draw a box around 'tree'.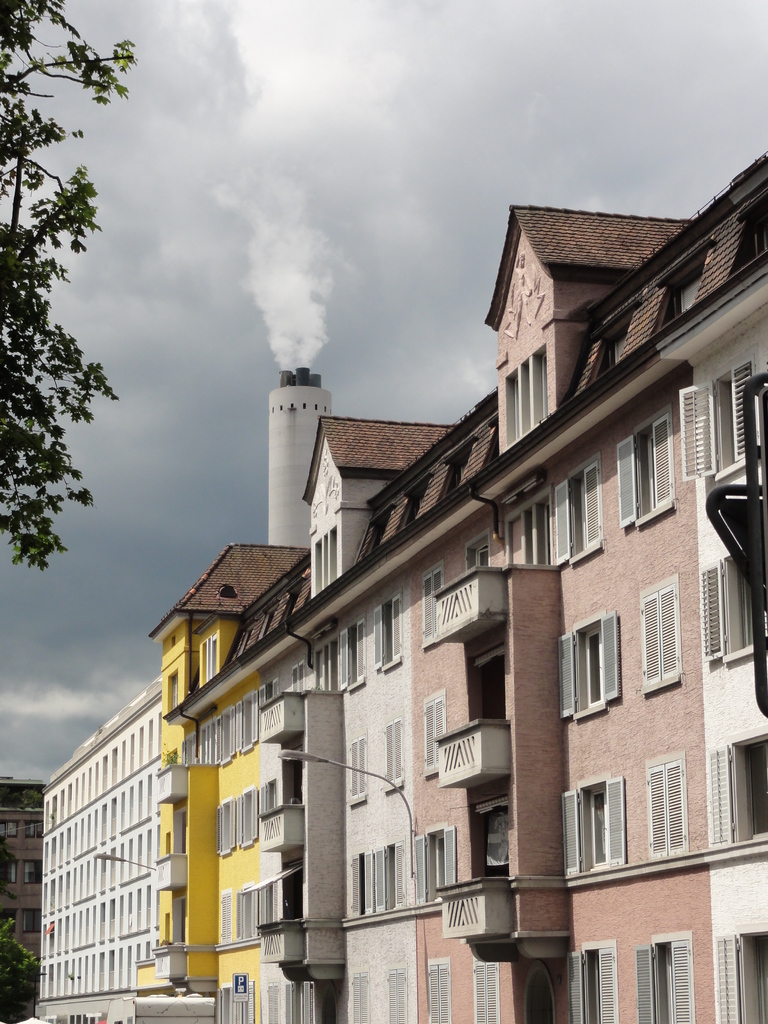
rect(4, 22, 179, 713).
